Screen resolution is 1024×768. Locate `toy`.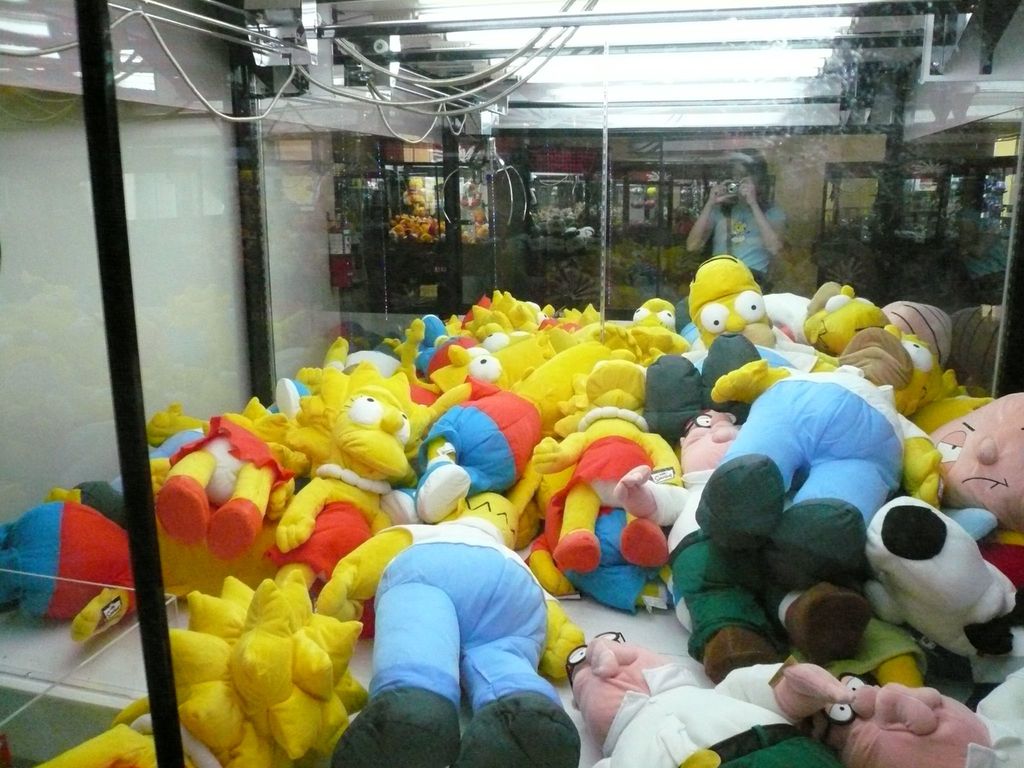
pyautogui.locateOnScreen(618, 330, 872, 668).
